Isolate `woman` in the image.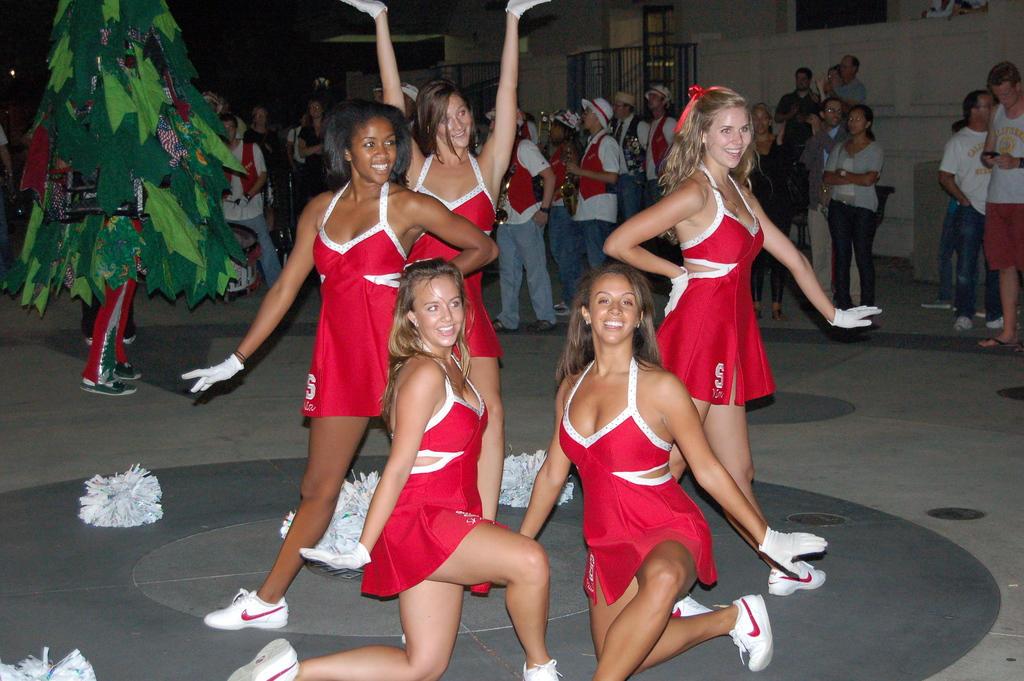
Isolated region: [338,0,550,602].
